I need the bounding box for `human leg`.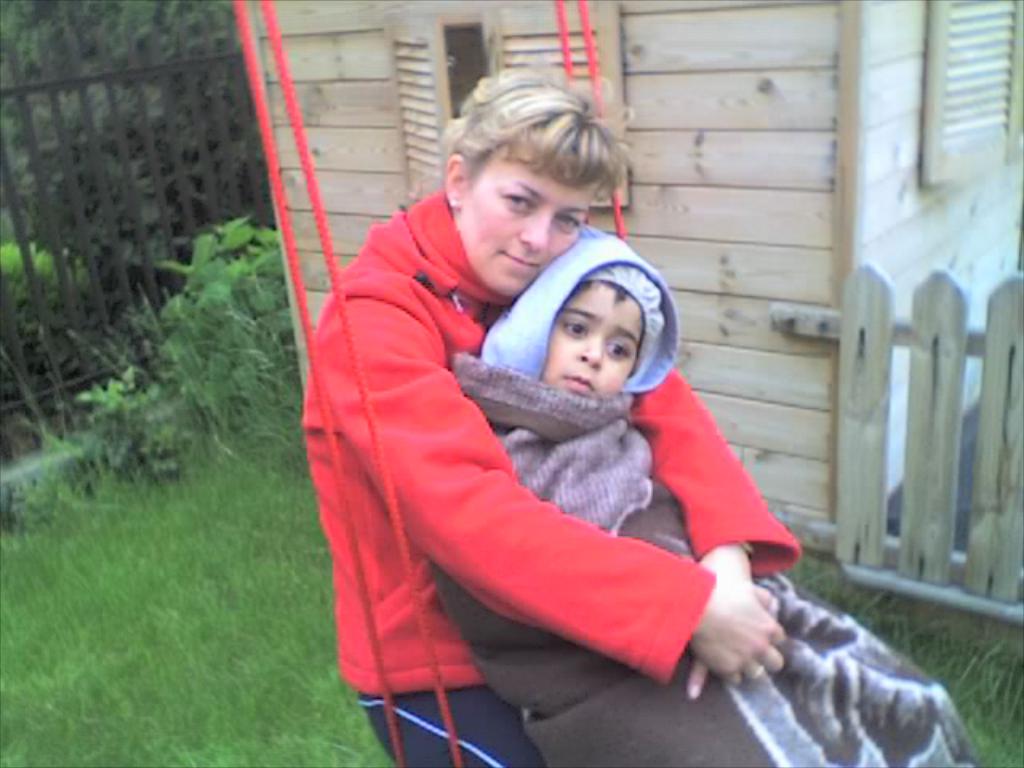
Here it is: (357,688,536,766).
